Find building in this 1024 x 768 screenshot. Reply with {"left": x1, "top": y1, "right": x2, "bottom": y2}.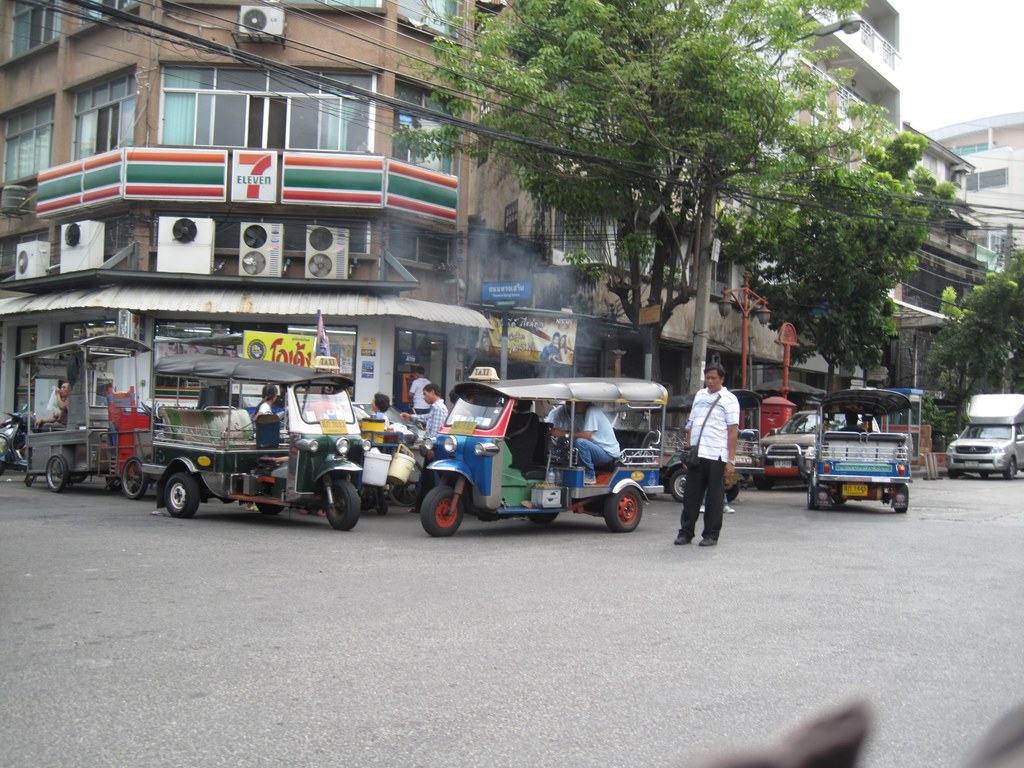
{"left": 0, "top": 0, "right": 478, "bottom": 433}.
